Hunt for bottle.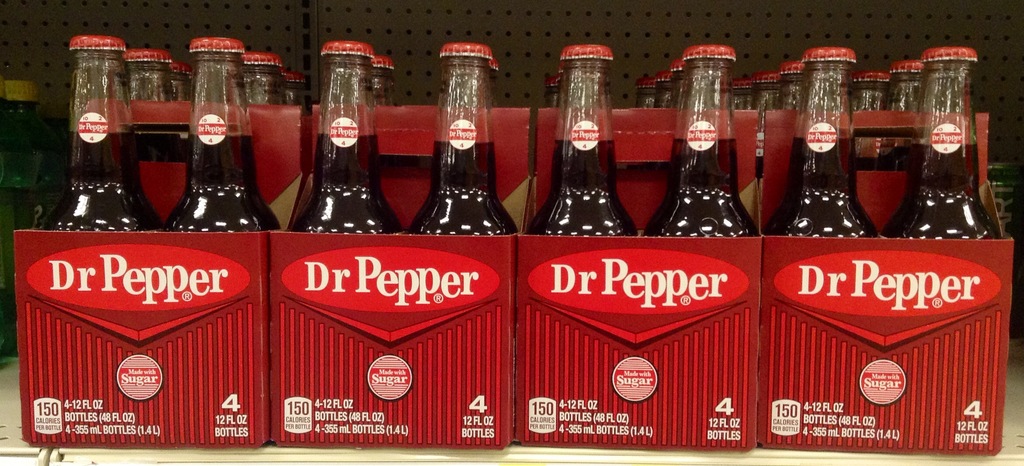
Hunted down at bbox=[529, 43, 643, 239].
